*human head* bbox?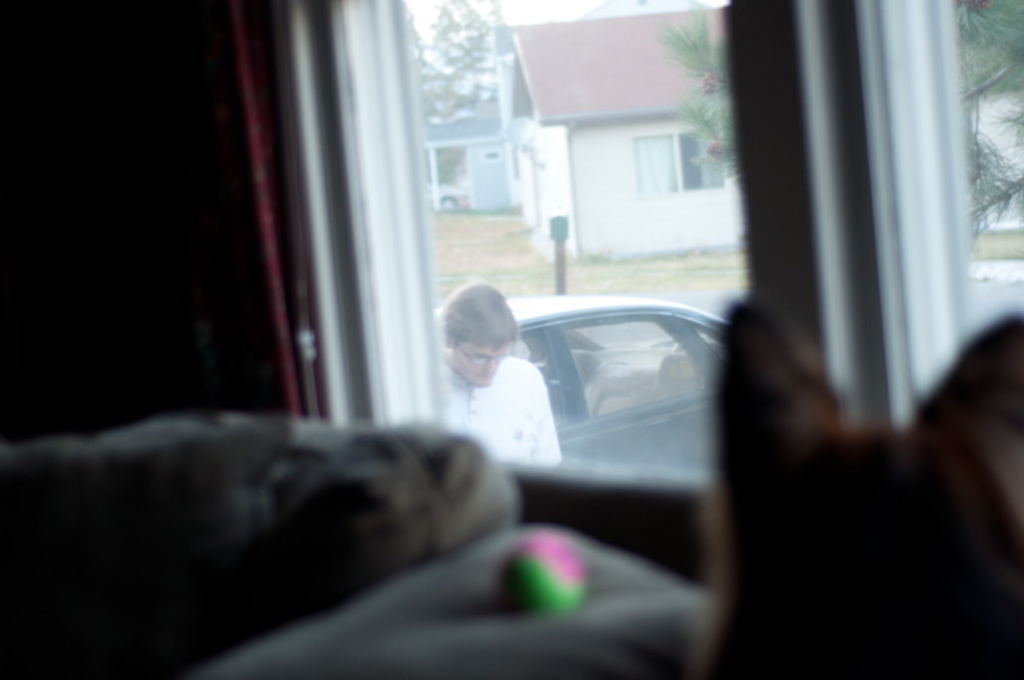
locate(440, 285, 523, 387)
